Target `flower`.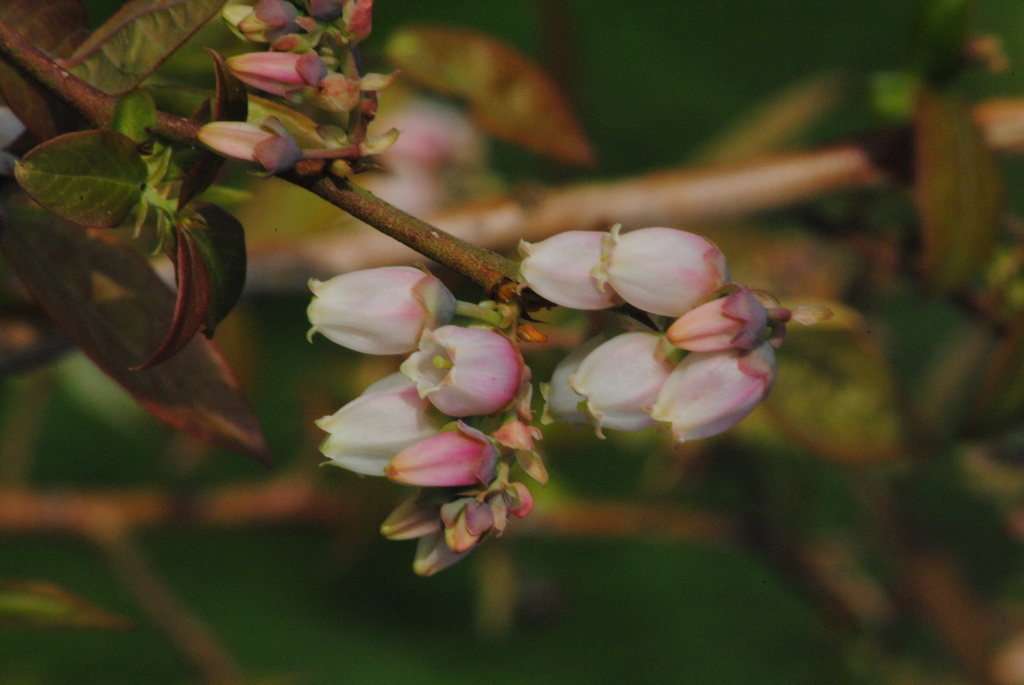
Target region: bbox=(640, 321, 803, 452).
